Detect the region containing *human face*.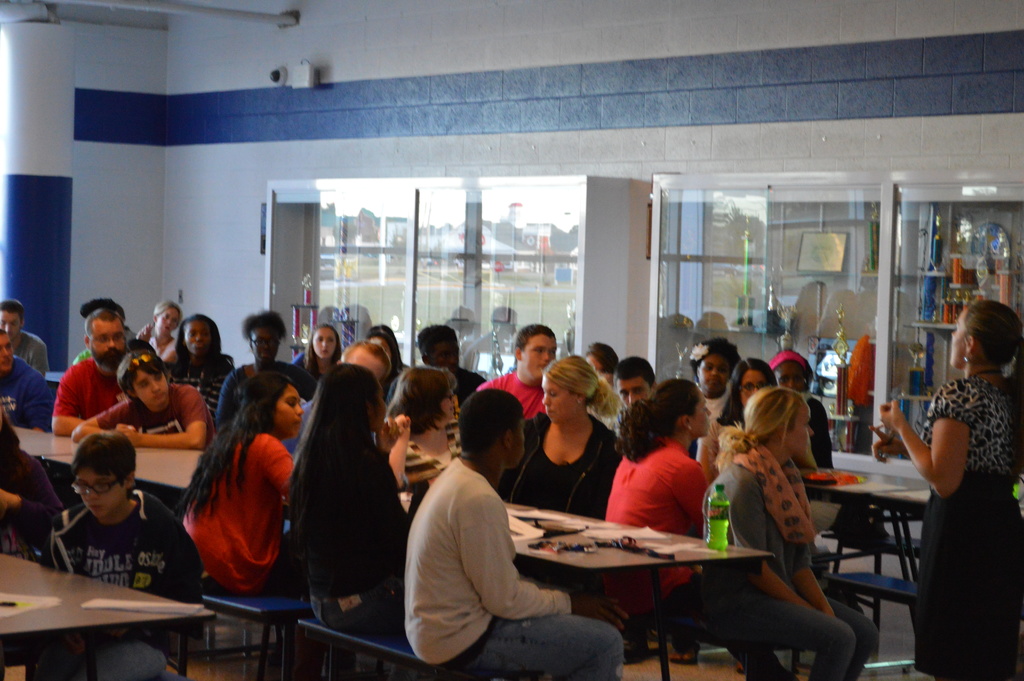
[158,308,181,336].
